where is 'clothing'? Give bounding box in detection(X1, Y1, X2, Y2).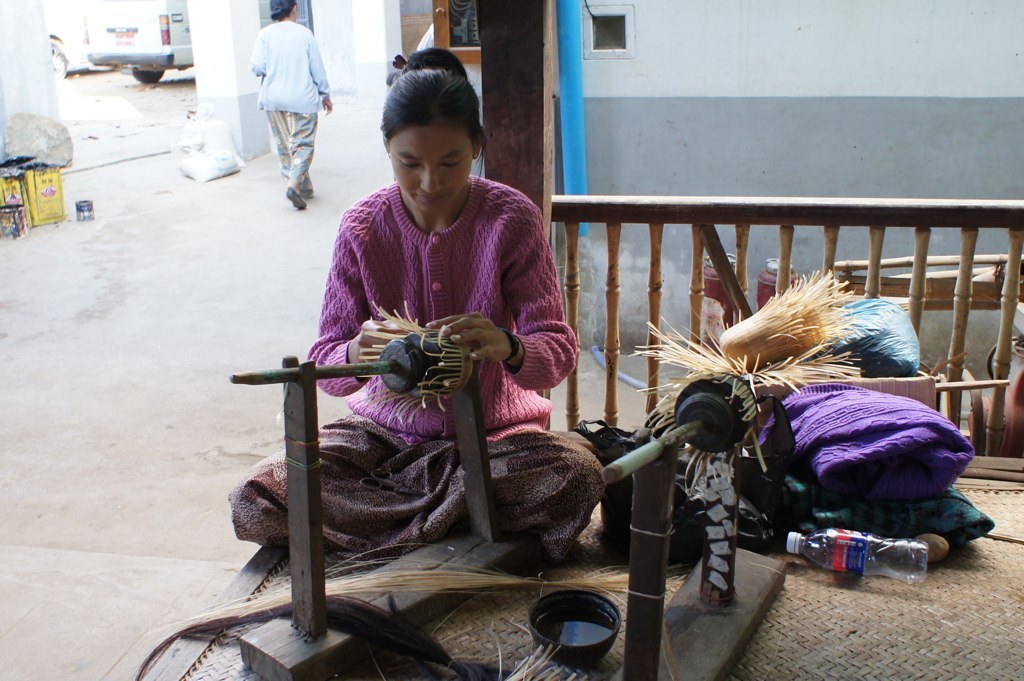
detection(258, 170, 583, 559).
